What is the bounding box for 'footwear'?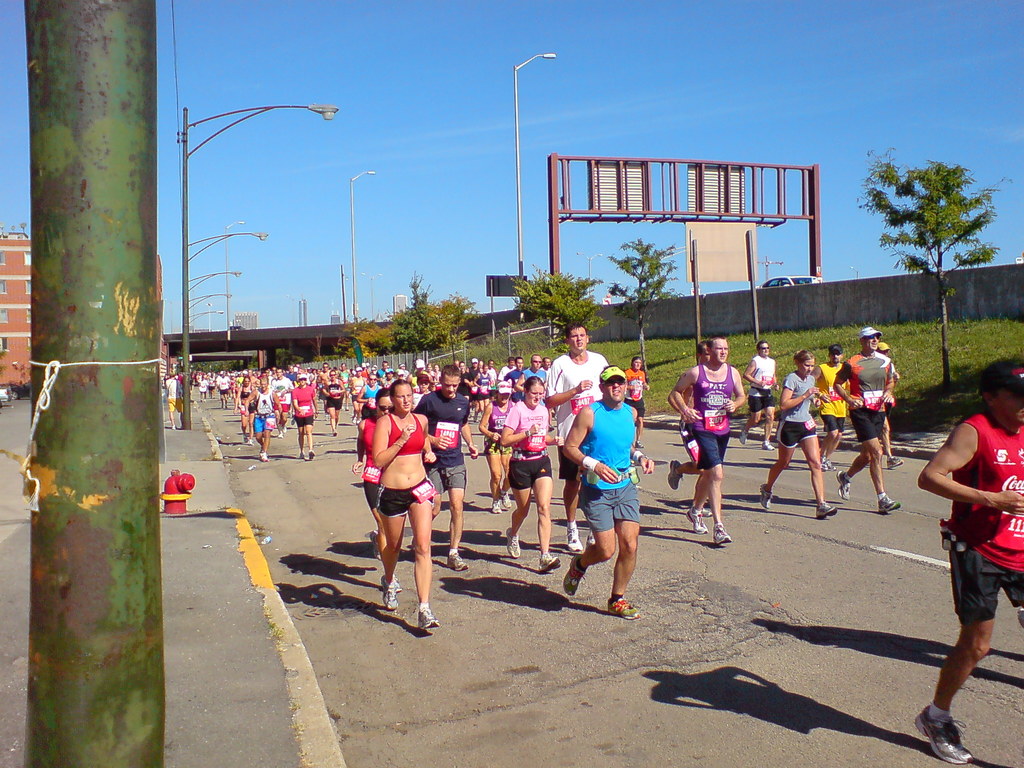
bbox(611, 598, 641, 620).
